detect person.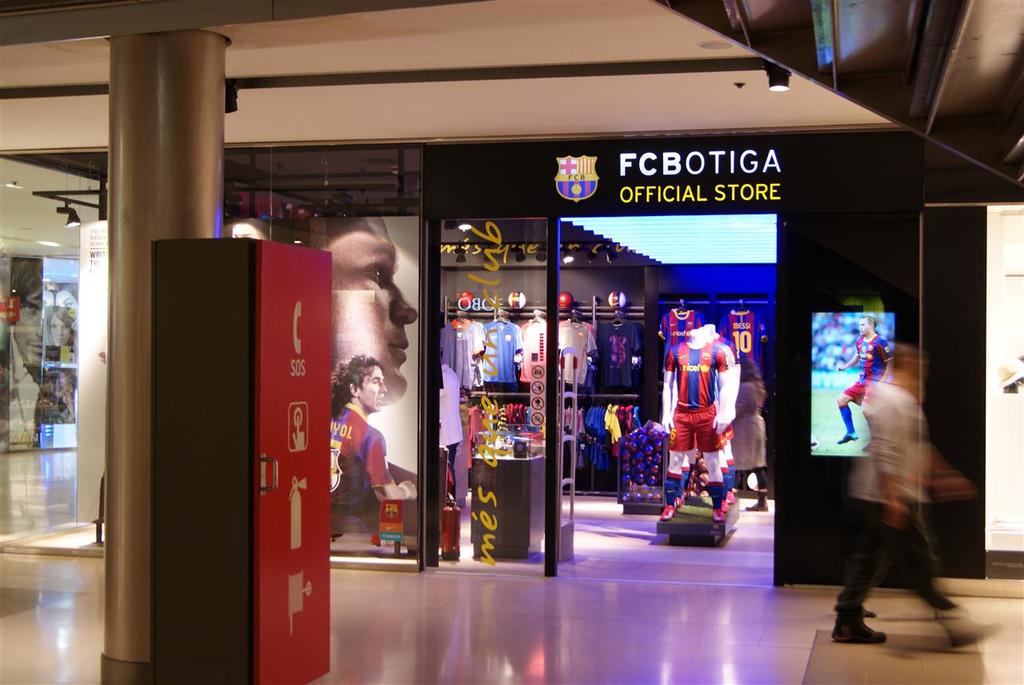
Detected at locate(840, 318, 891, 451).
